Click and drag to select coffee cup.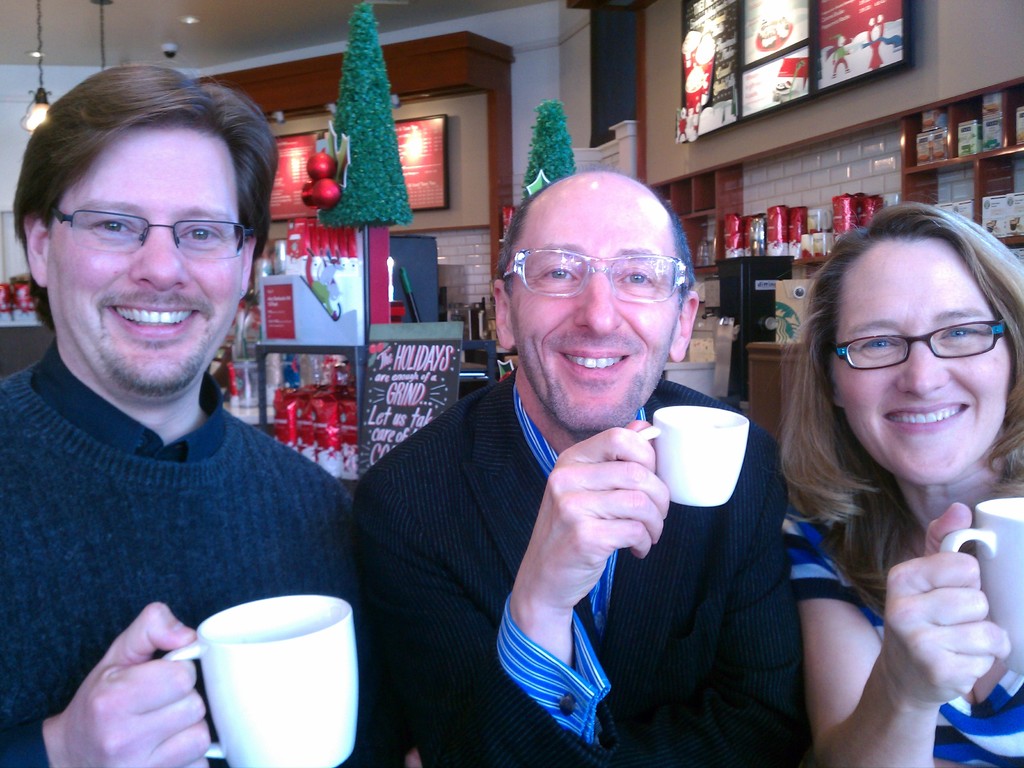
Selection: 634, 404, 751, 512.
